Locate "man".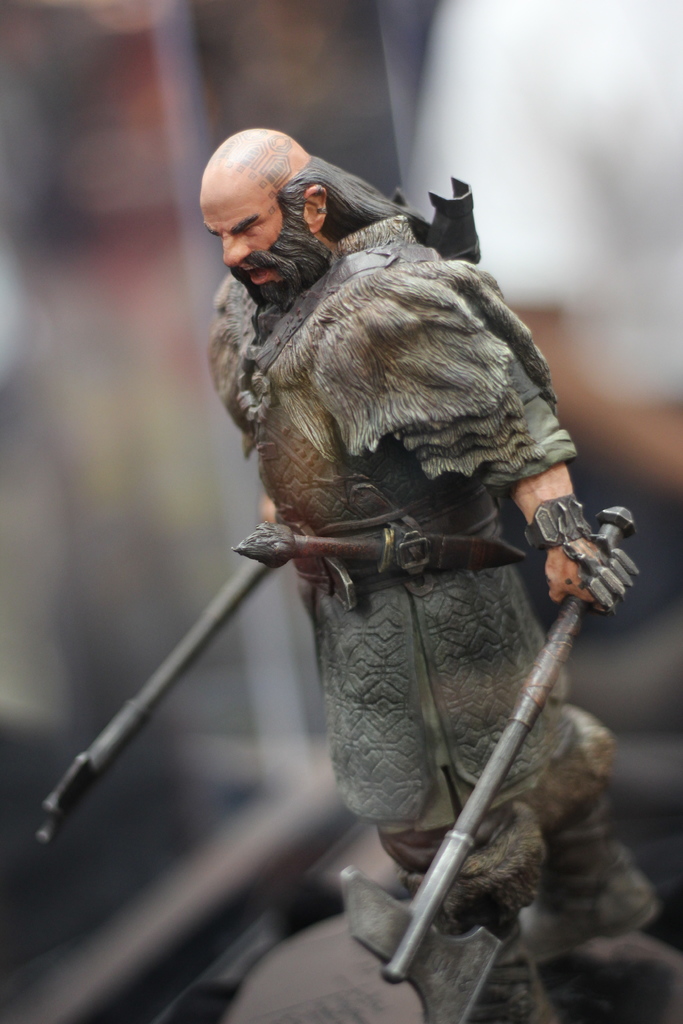
Bounding box: [x1=179, y1=129, x2=635, y2=971].
